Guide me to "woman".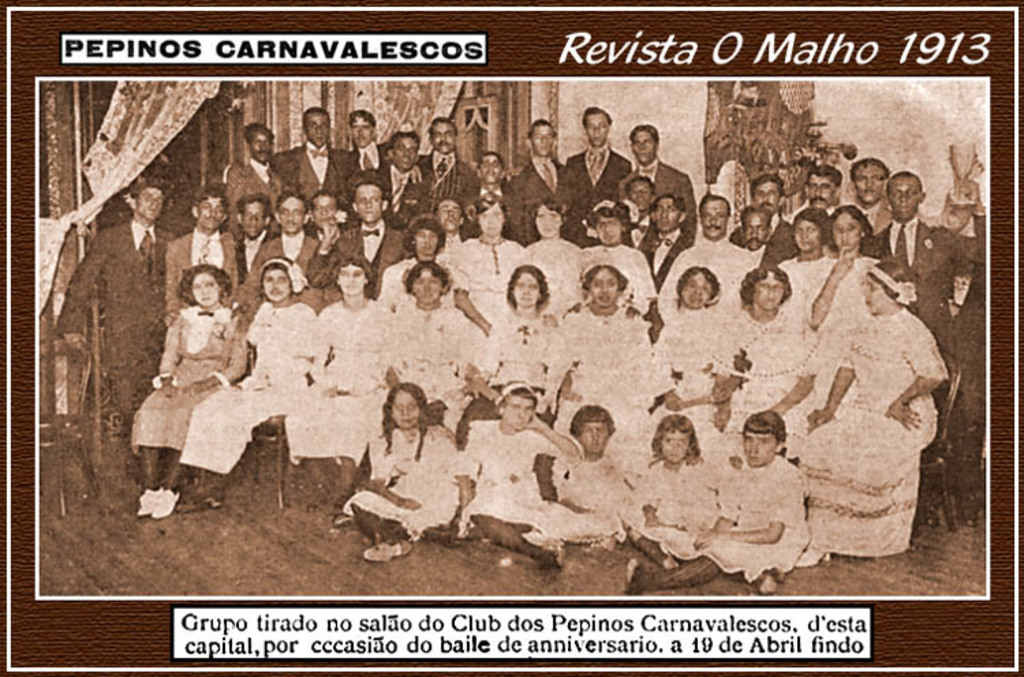
Guidance: detection(138, 272, 250, 516).
